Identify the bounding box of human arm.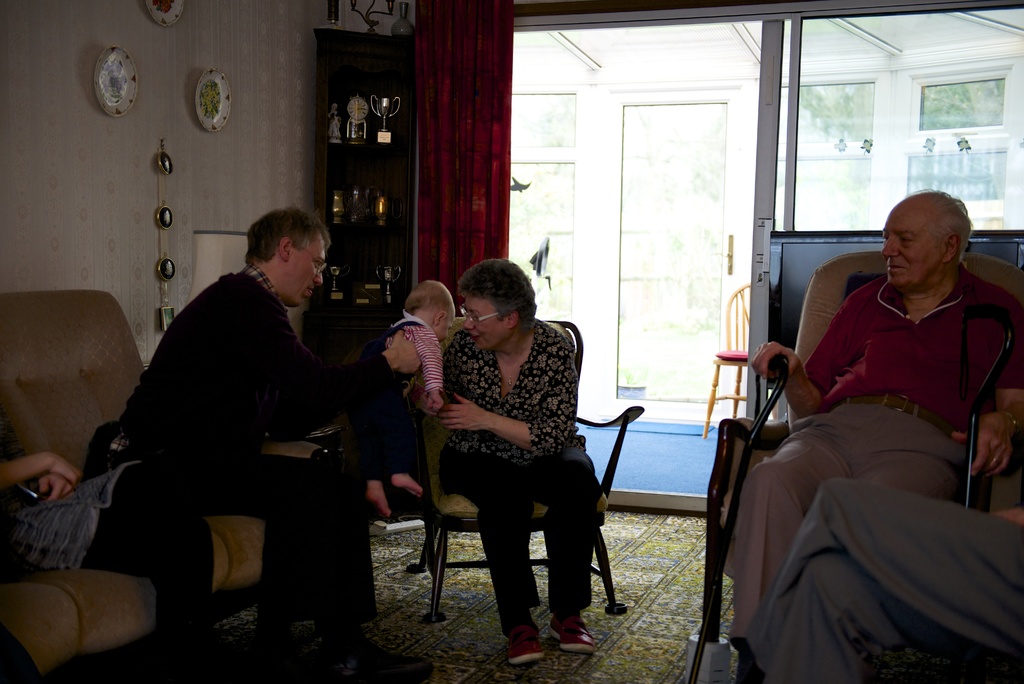
[945,344,1023,478].
